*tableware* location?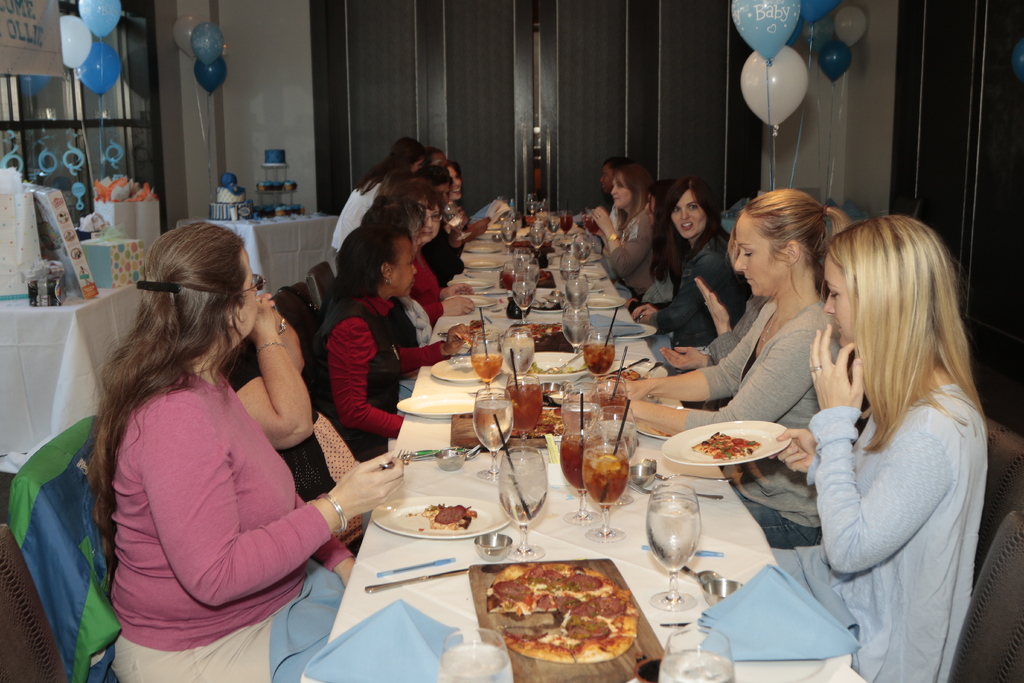
BBox(657, 549, 724, 583)
